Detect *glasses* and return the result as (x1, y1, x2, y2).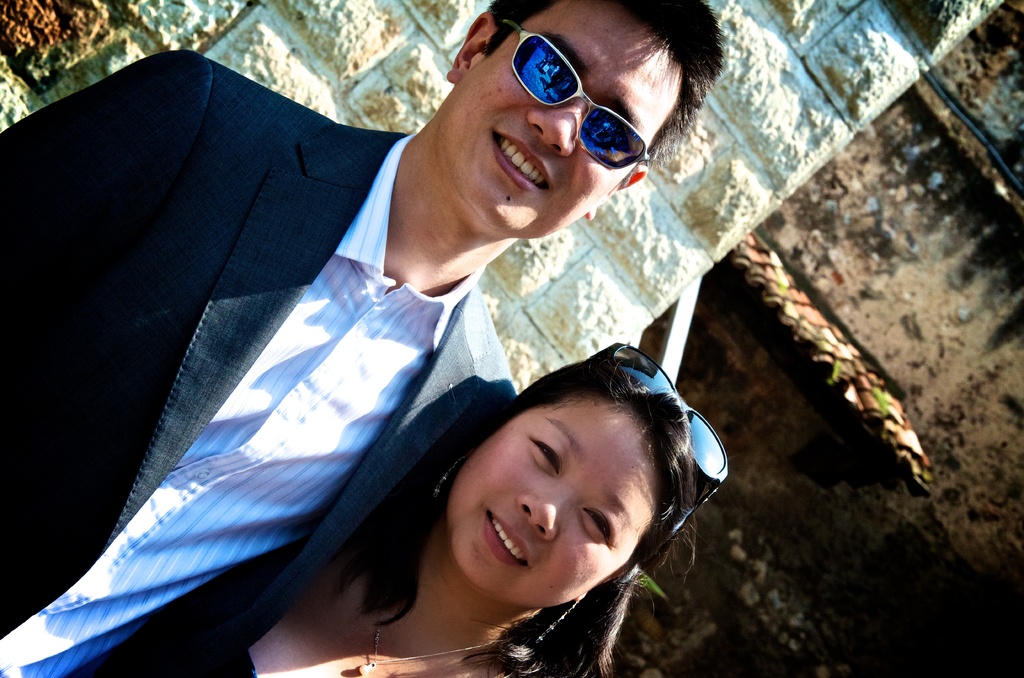
(495, 13, 654, 172).
